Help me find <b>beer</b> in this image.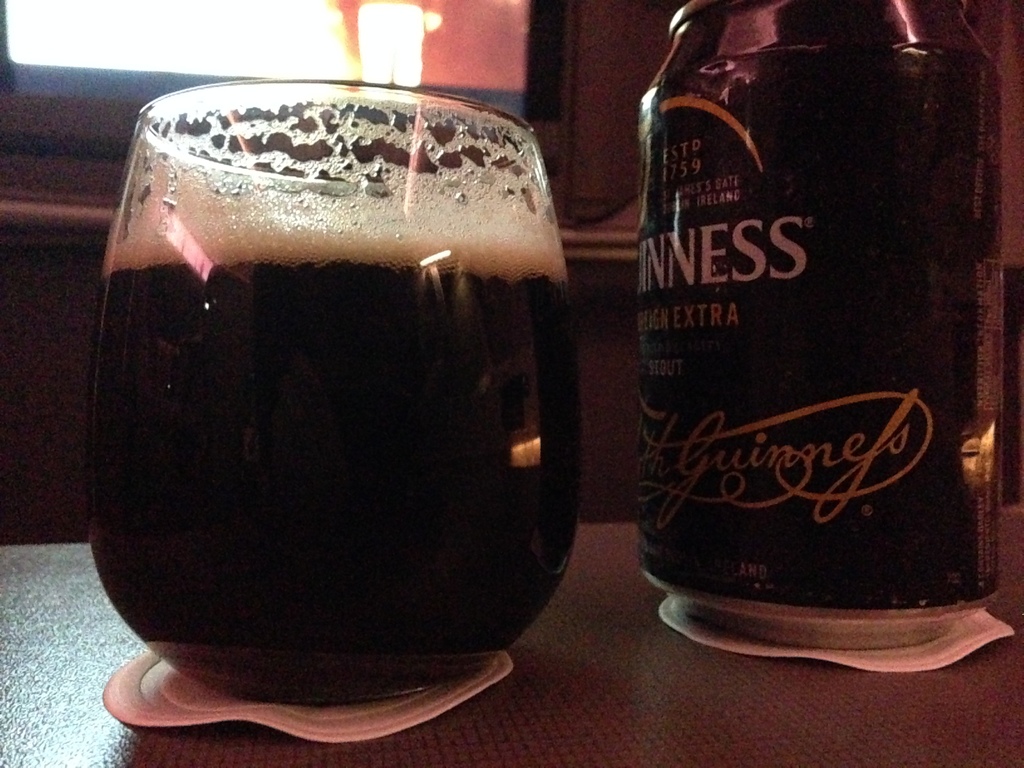
Found it: (641, 0, 999, 664).
